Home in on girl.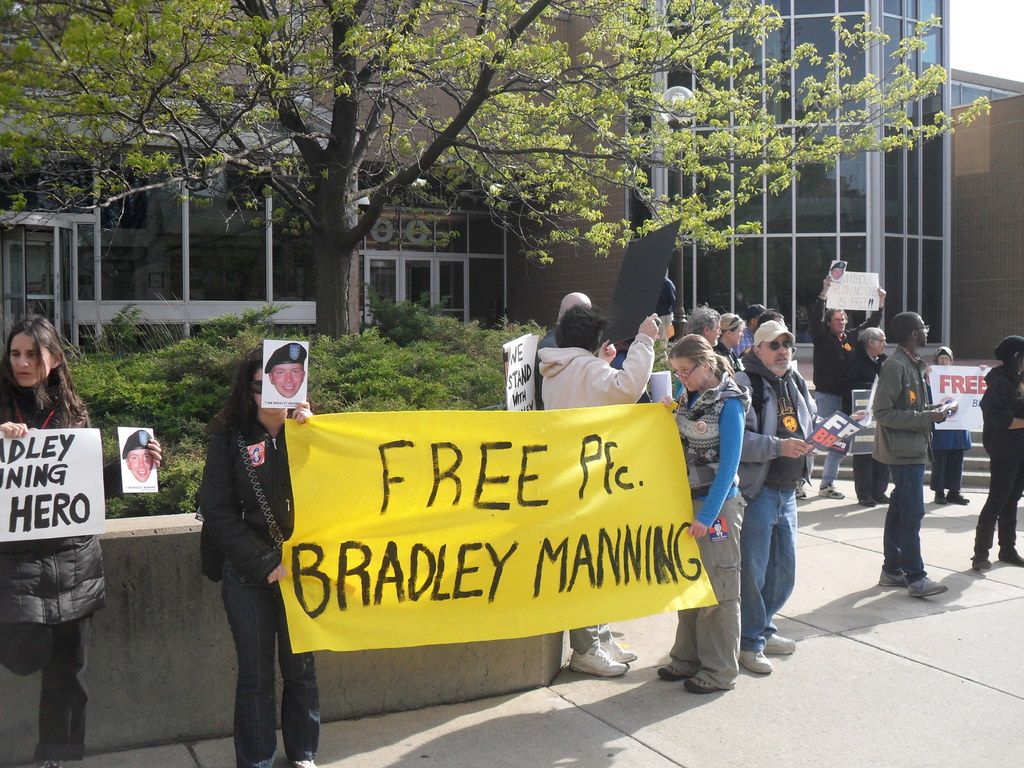
Homed in at 972:337:1023:568.
